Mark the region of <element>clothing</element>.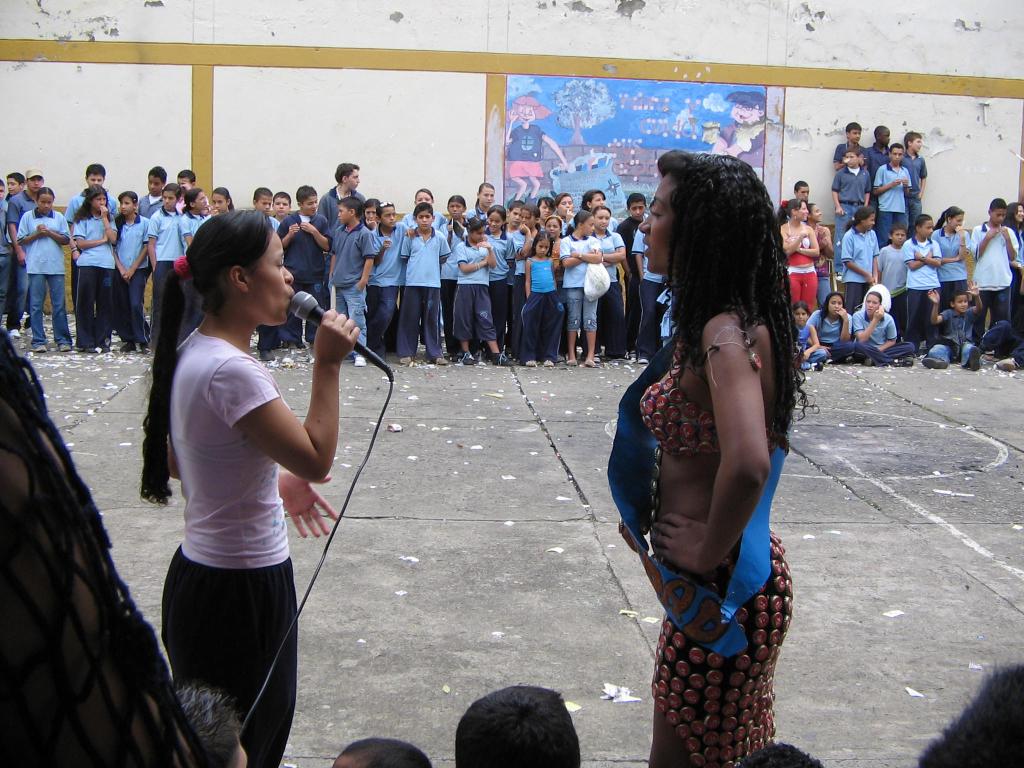
Region: x1=718 y1=119 x2=763 y2=169.
